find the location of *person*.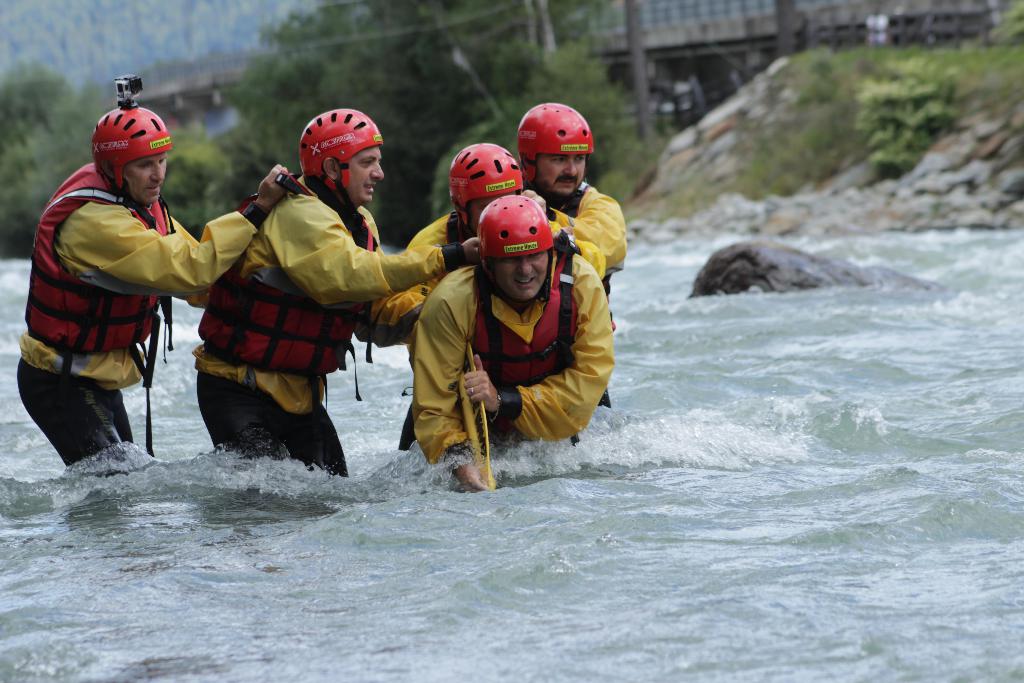
Location: <box>197,99,484,482</box>.
